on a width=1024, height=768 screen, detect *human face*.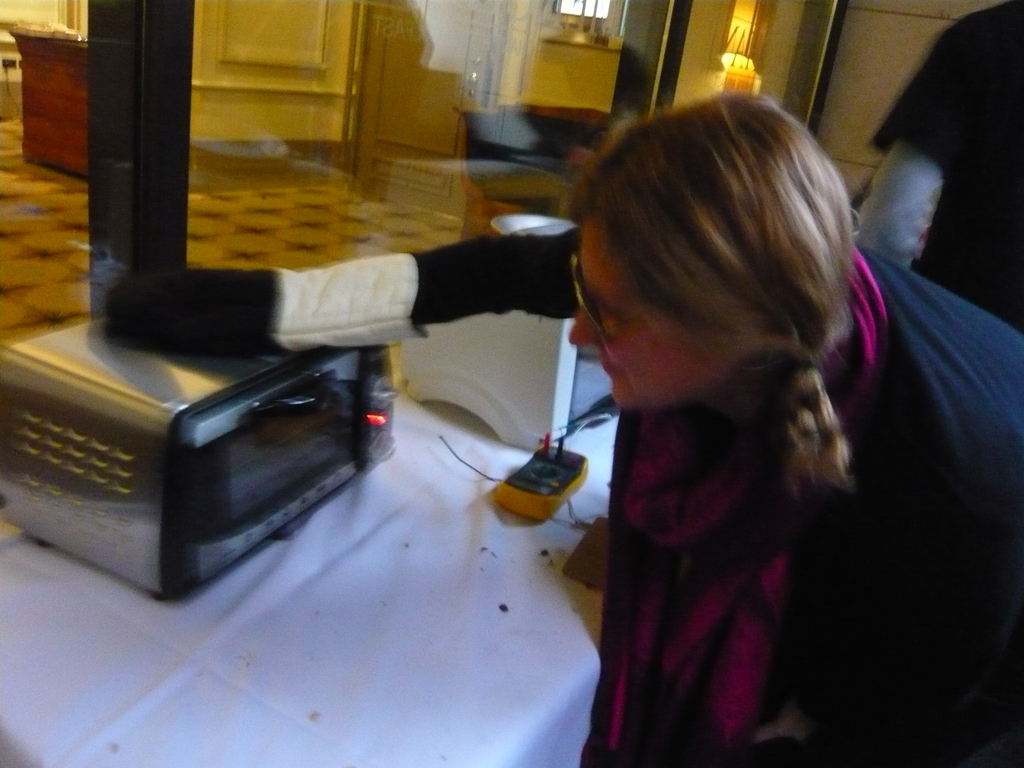
568 214 732 408.
